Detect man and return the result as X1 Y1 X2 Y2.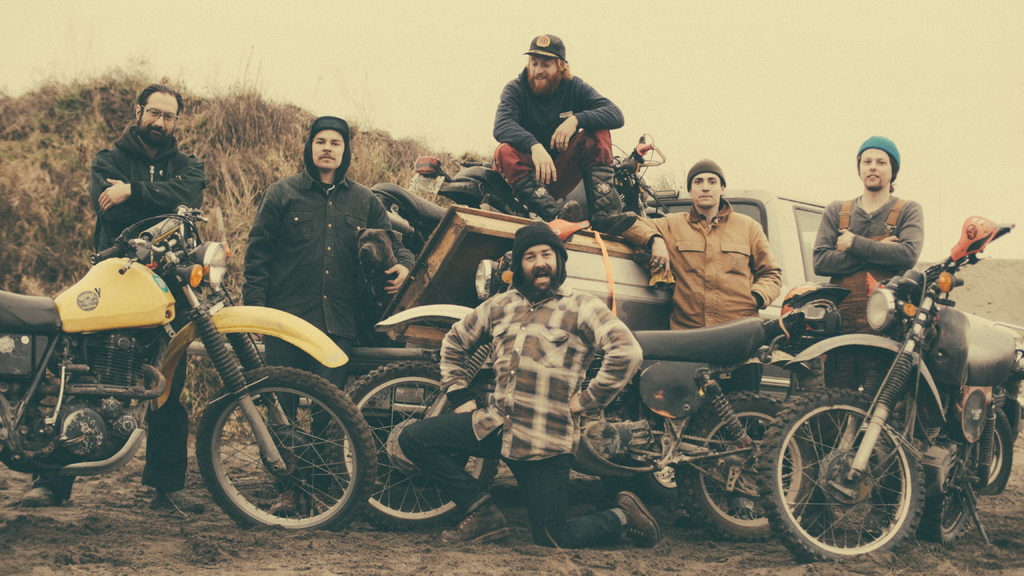
243 115 414 512.
